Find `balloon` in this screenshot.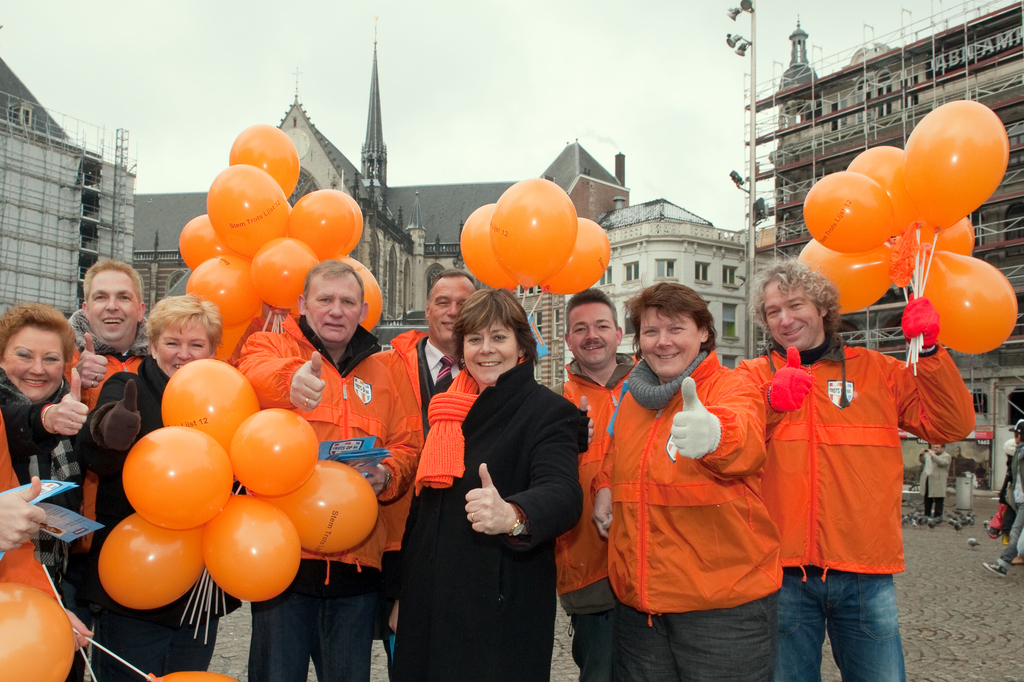
The bounding box for `balloon` is <box>0,579,74,681</box>.
